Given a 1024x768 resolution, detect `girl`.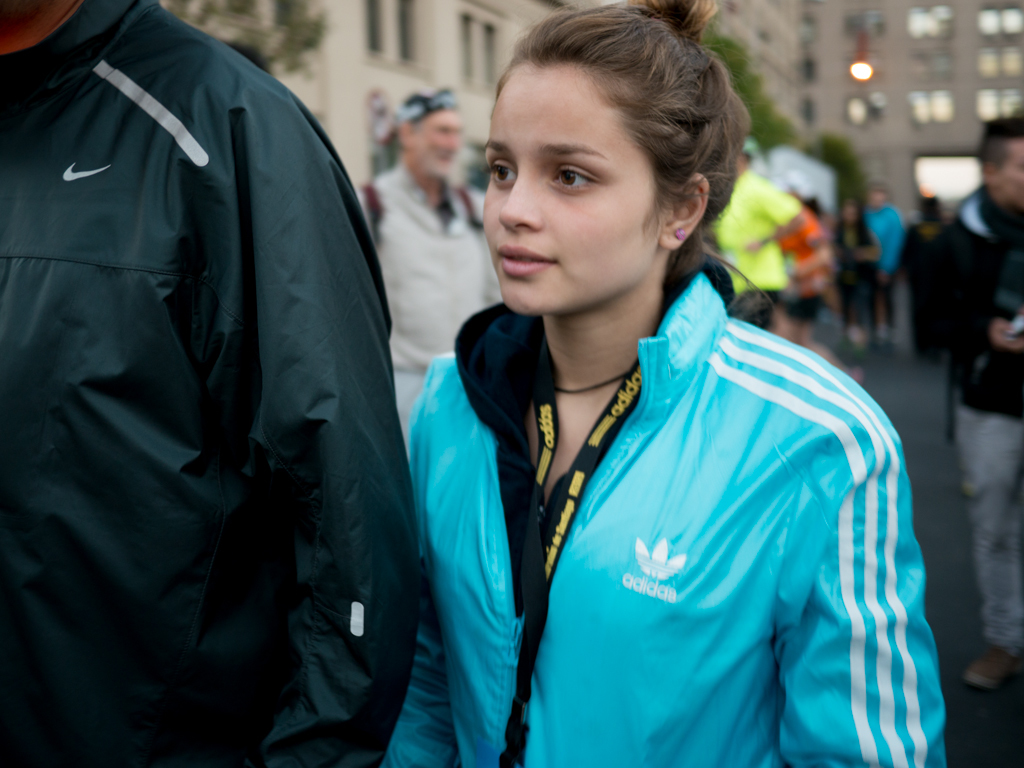
Rect(831, 197, 879, 349).
